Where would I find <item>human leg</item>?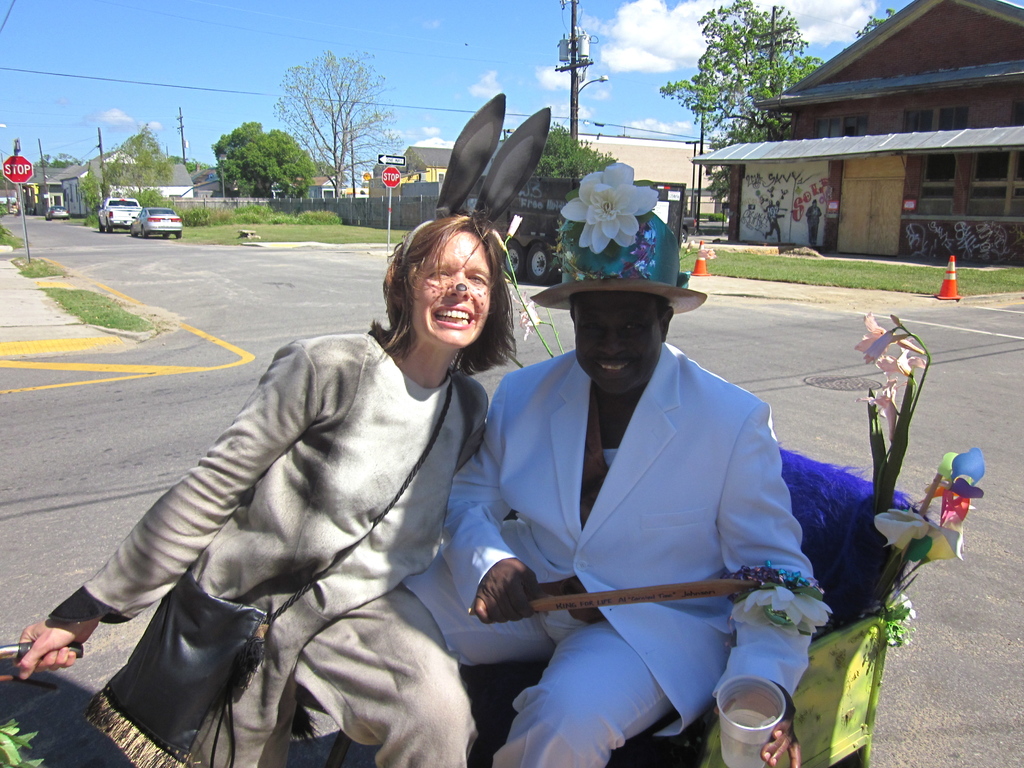
At rect(397, 521, 552, 665).
